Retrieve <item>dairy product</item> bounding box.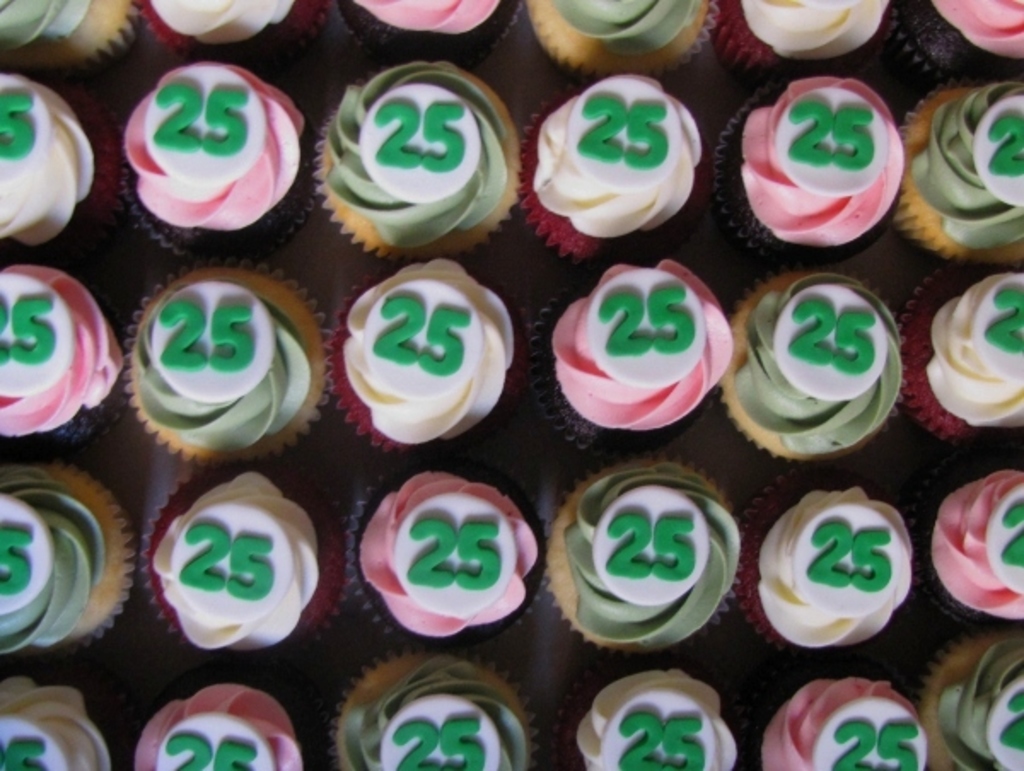
Bounding box: {"left": 353, "top": 467, "right": 539, "bottom": 638}.
